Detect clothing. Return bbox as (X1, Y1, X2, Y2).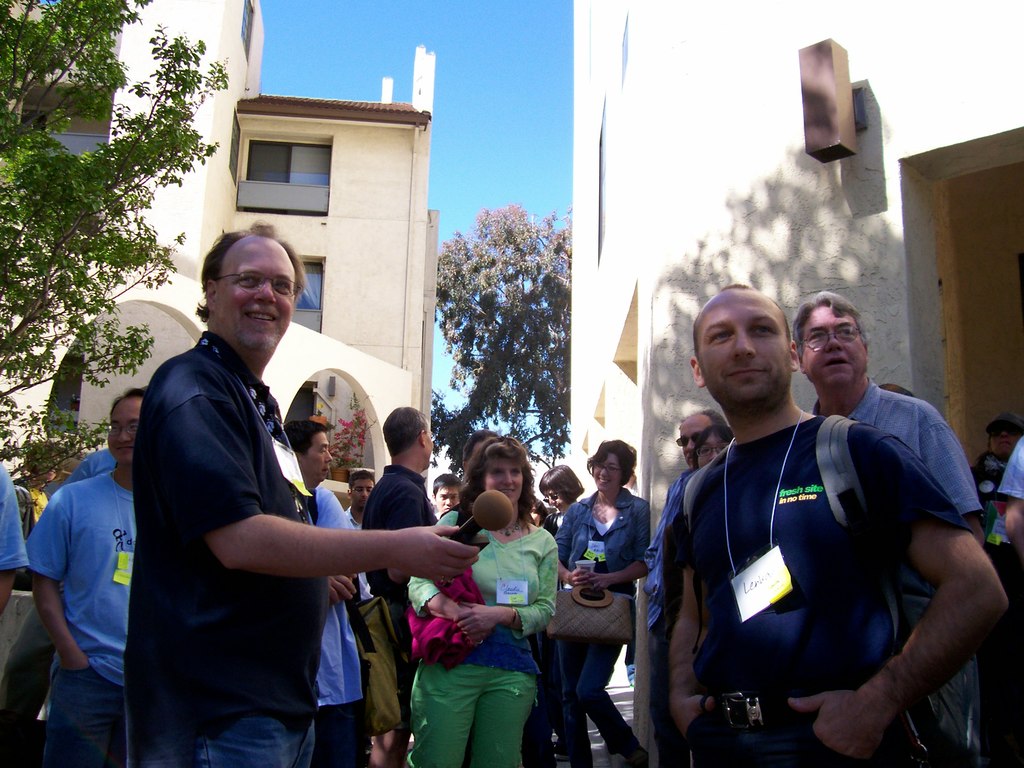
(527, 511, 559, 767).
